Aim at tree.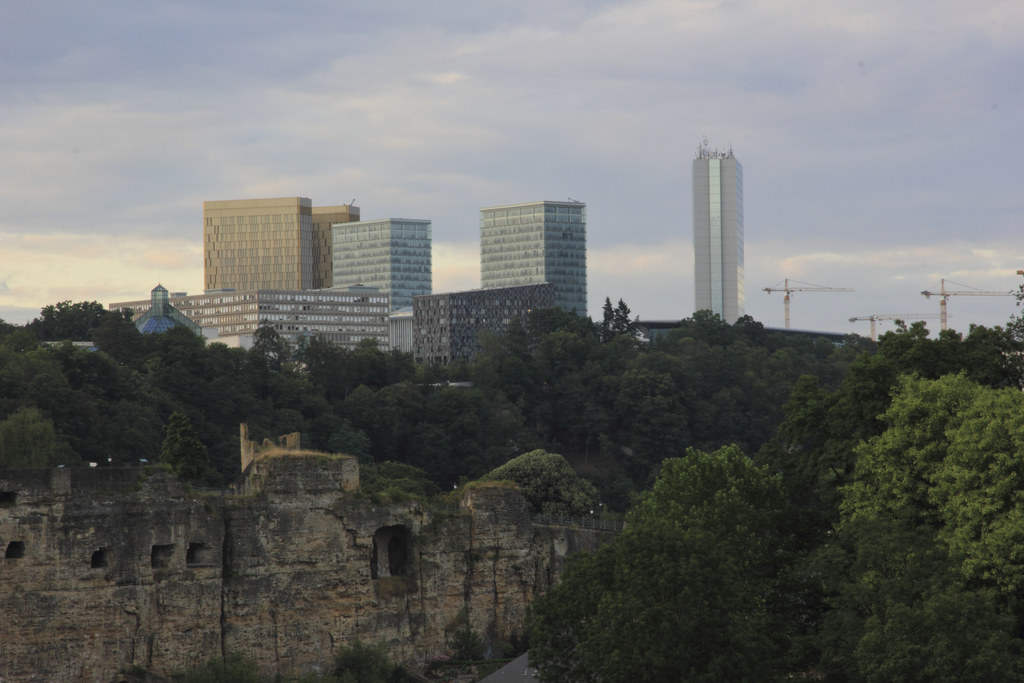
Aimed at locate(325, 417, 440, 506).
